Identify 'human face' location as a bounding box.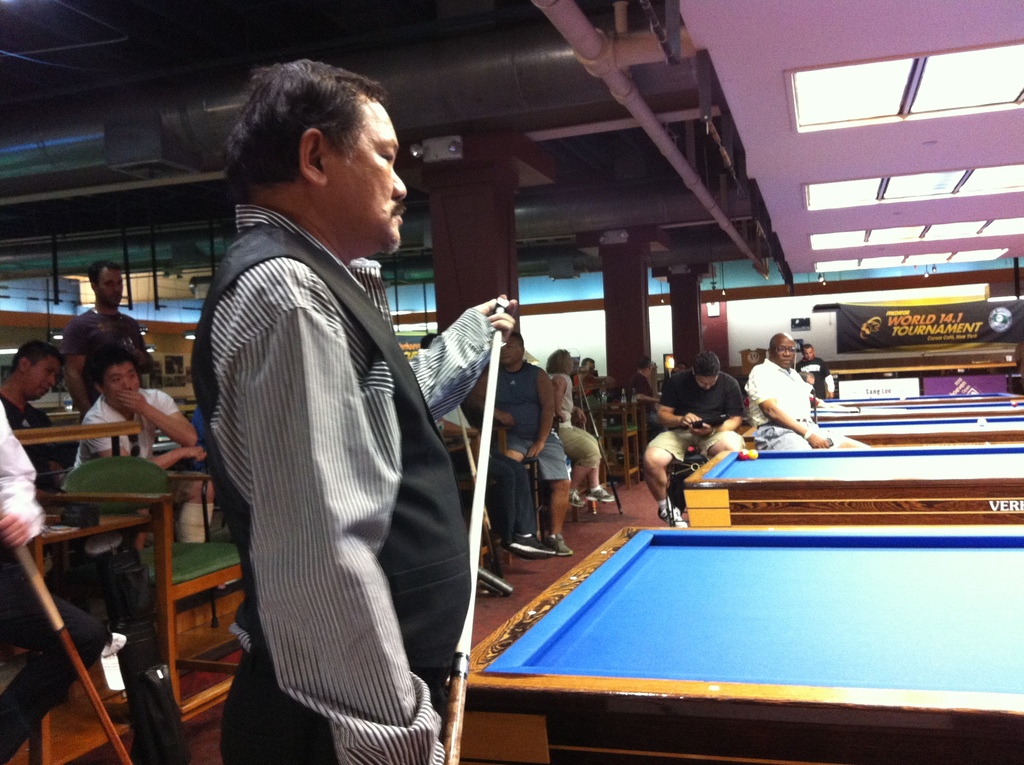
(x1=98, y1=265, x2=123, y2=303).
